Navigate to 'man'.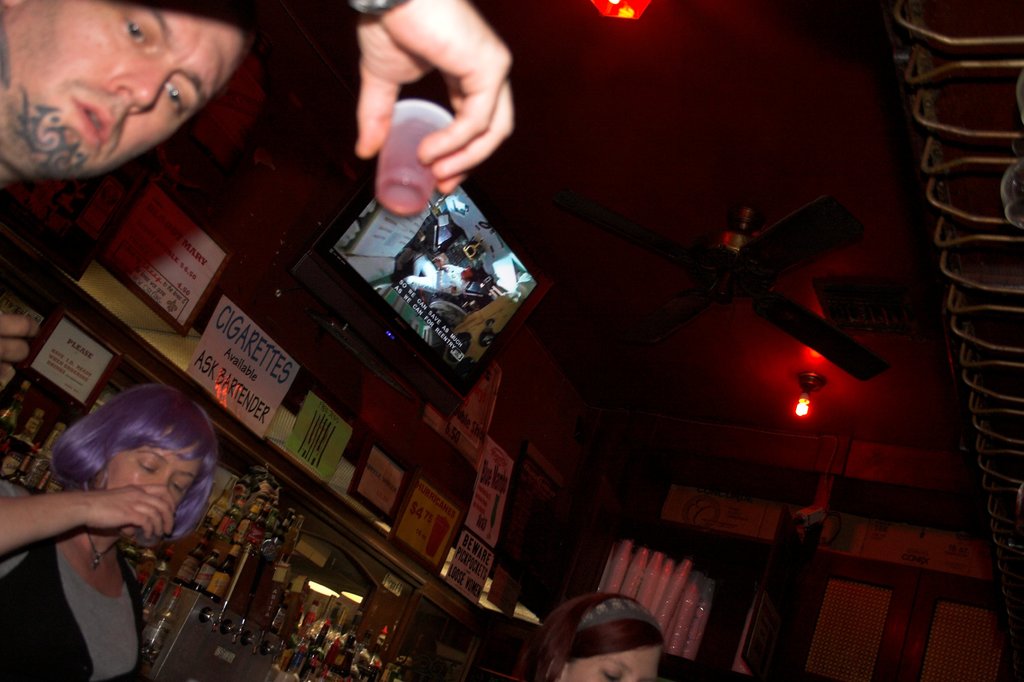
Navigation target: bbox(0, 1, 510, 195).
